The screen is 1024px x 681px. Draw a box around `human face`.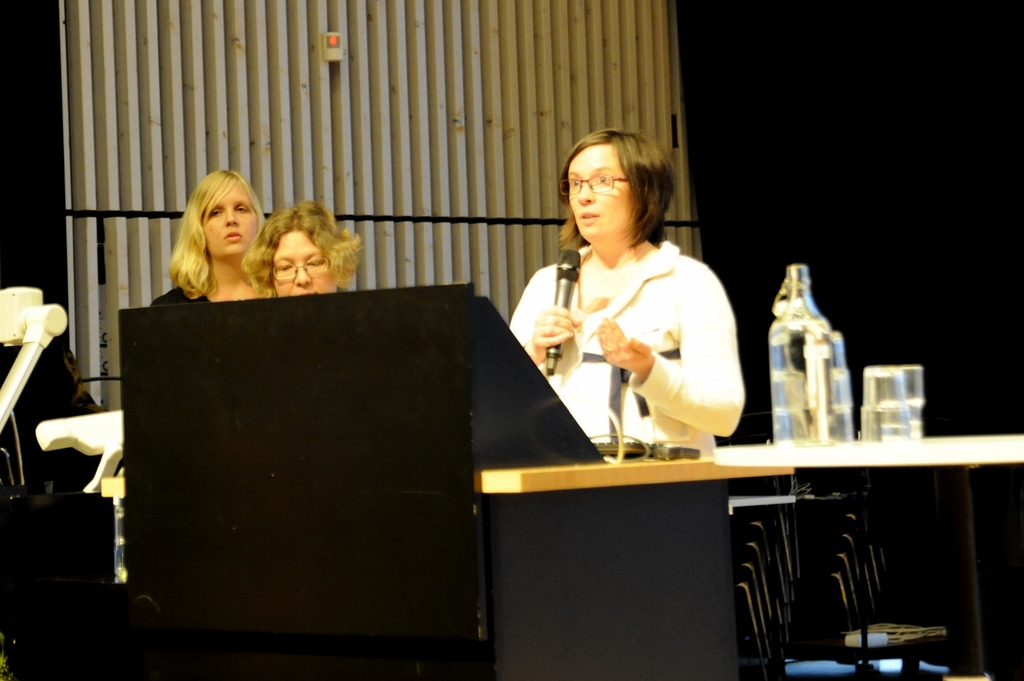
box(199, 186, 257, 260).
